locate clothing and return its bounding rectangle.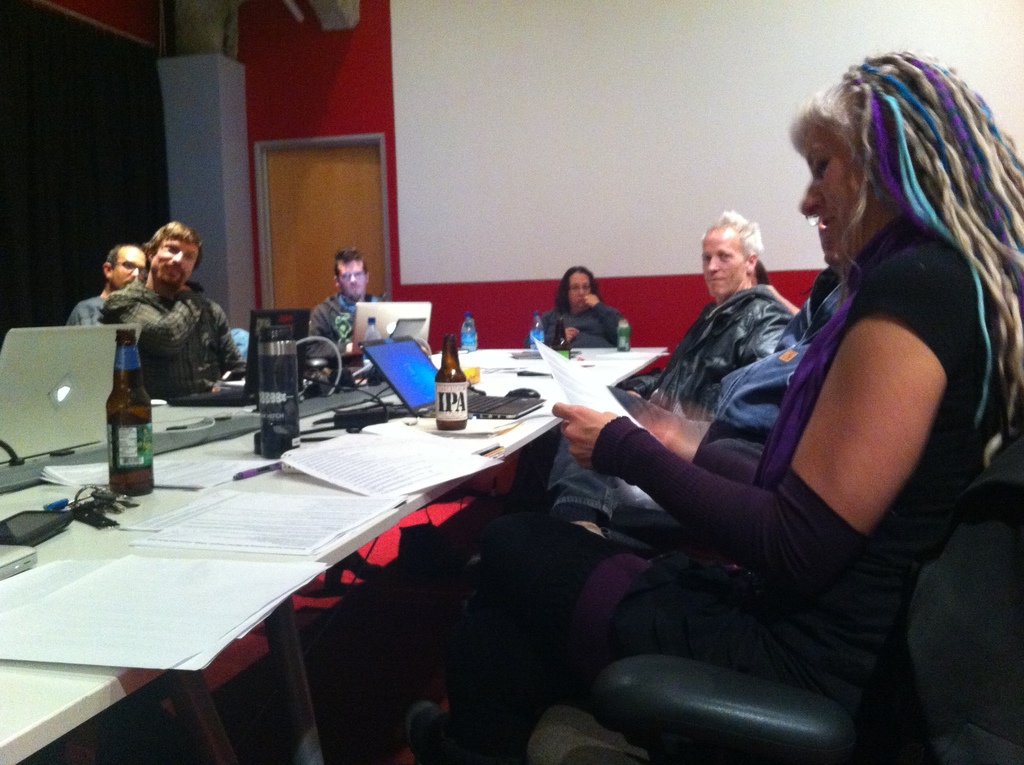
x1=94 y1=272 x2=248 y2=405.
